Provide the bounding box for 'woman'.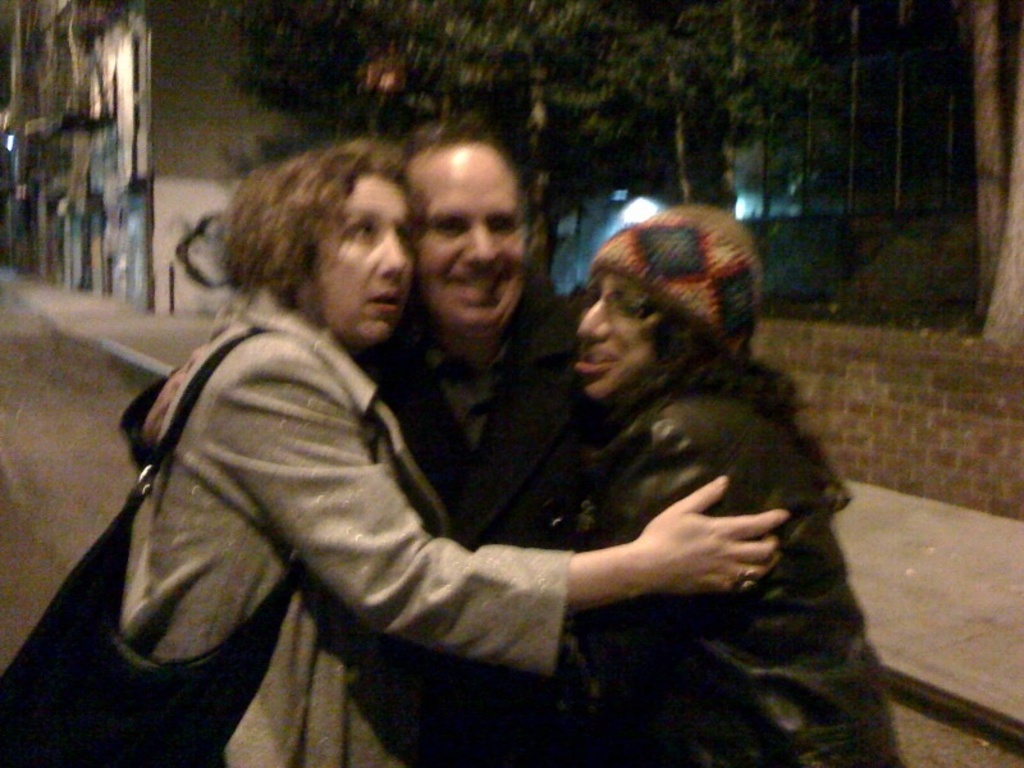
box=[122, 136, 794, 767].
